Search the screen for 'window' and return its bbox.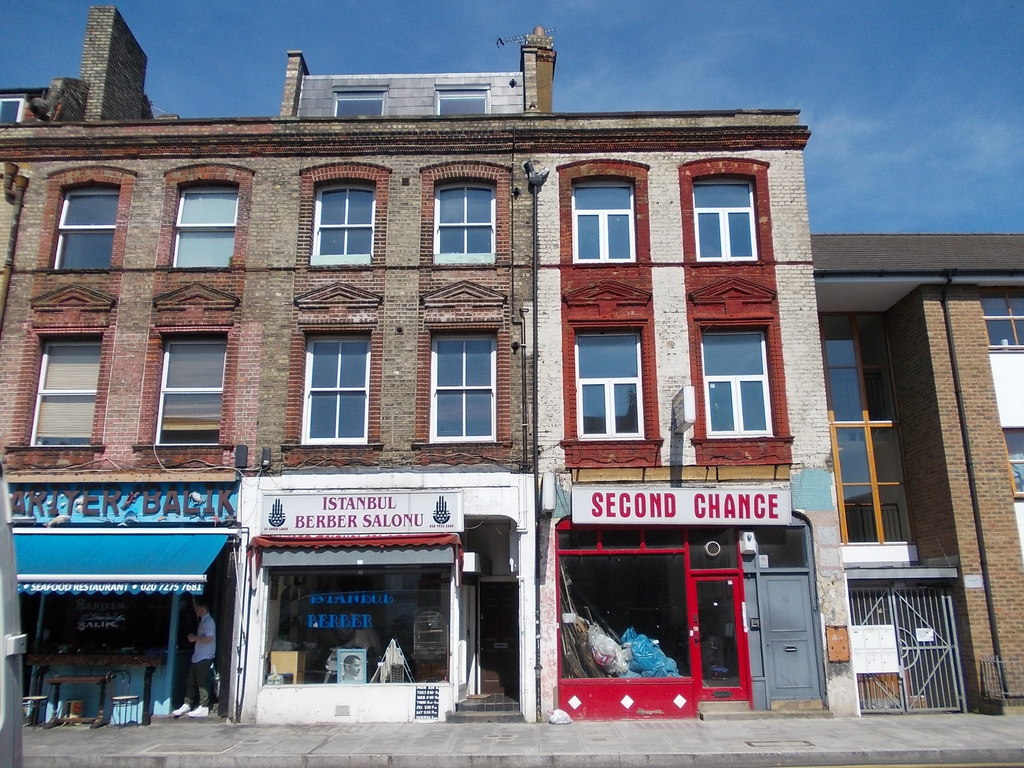
Found: box=[435, 175, 495, 267].
